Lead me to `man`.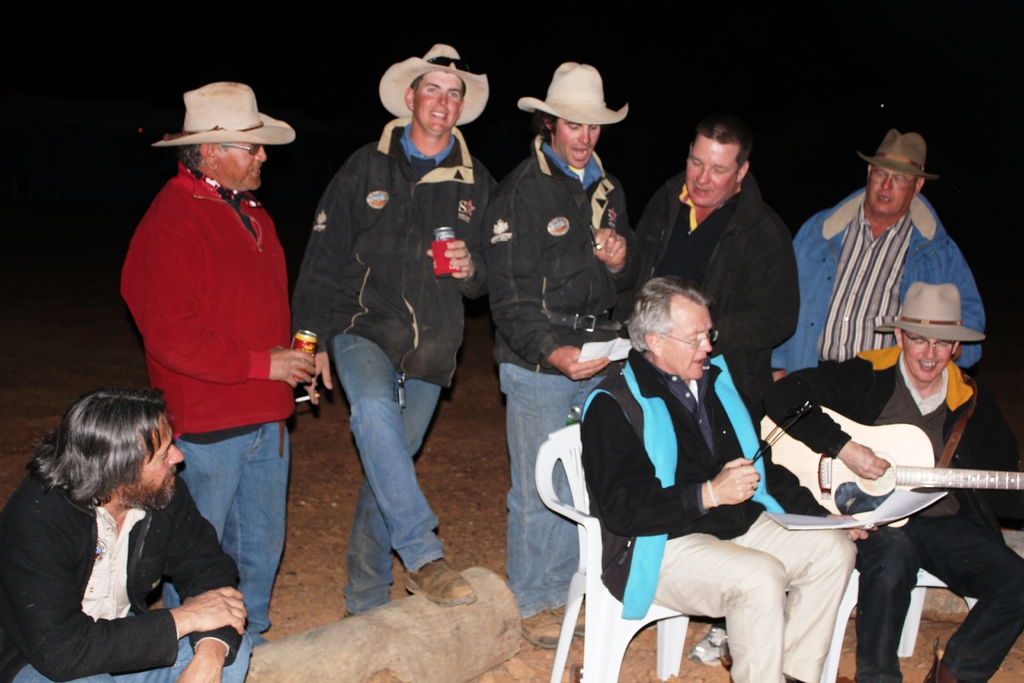
Lead to left=0, top=384, right=248, bottom=682.
